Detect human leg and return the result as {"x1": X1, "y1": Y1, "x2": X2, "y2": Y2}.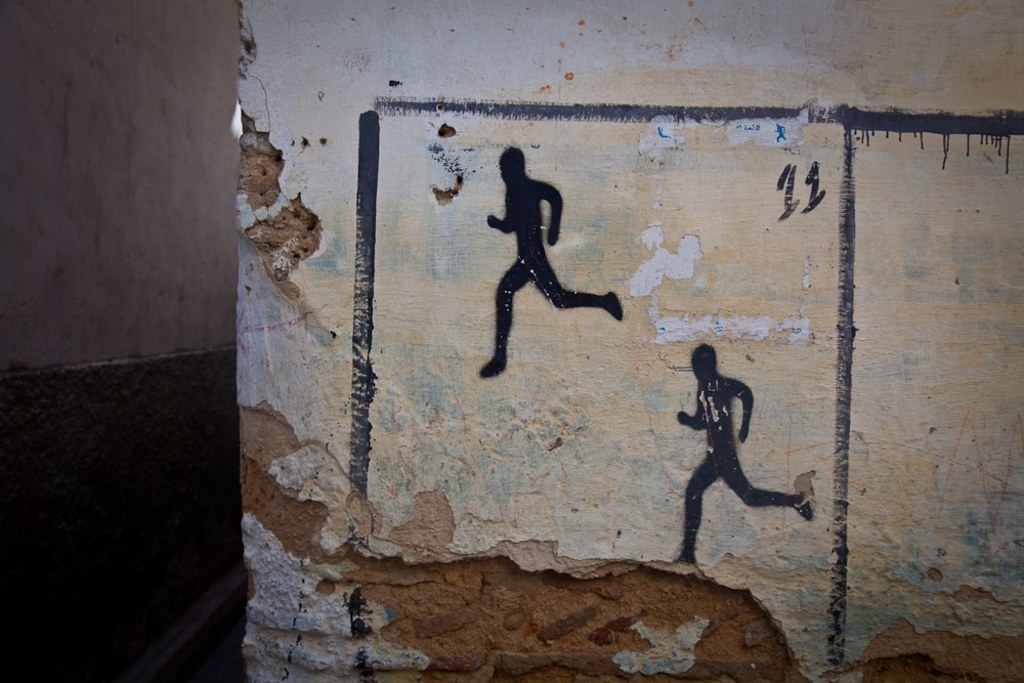
{"x1": 531, "y1": 258, "x2": 623, "y2": 318}.
